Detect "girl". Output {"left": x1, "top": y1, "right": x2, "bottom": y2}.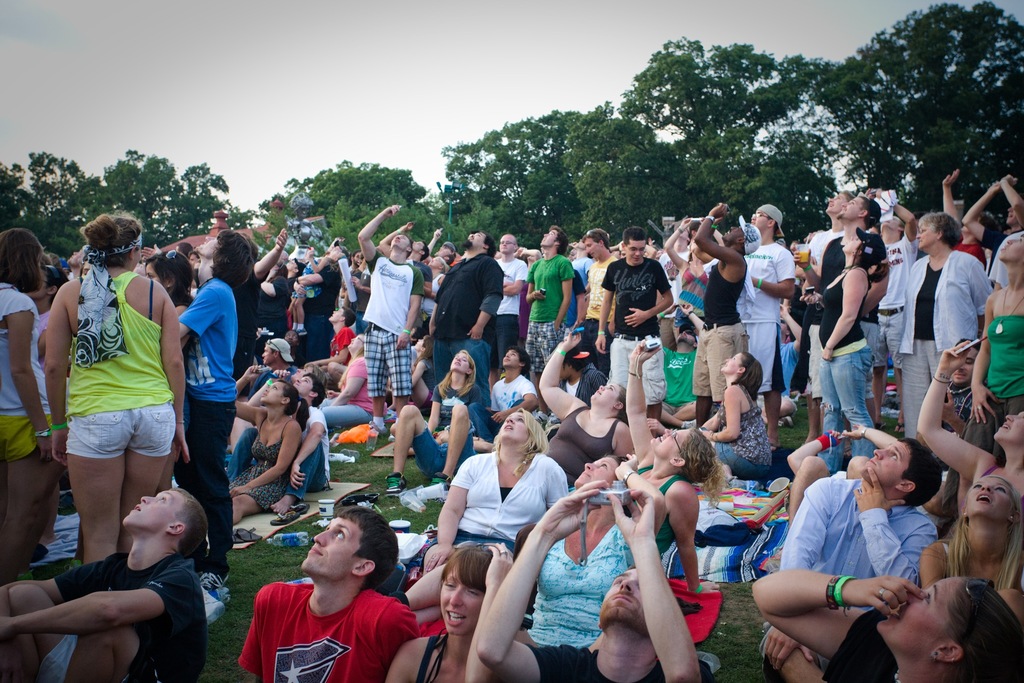
{"left": 801, "top": 226, "right": 893, "bottom": 477}.
